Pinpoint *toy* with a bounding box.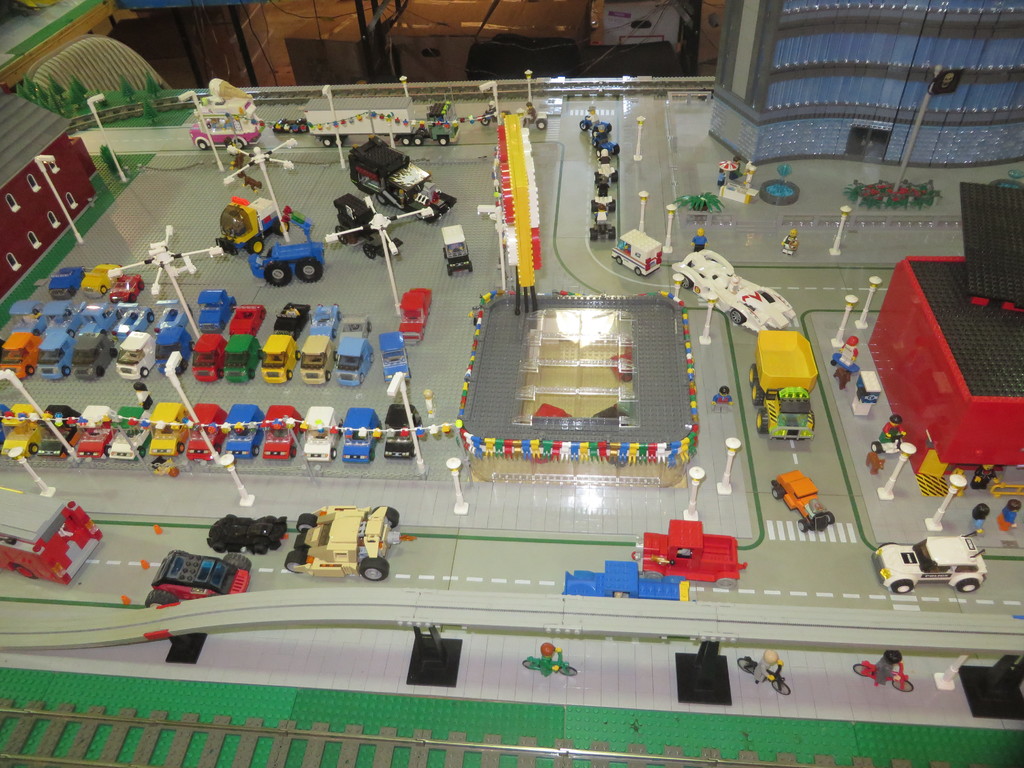
[41, 296, 86, 337].
